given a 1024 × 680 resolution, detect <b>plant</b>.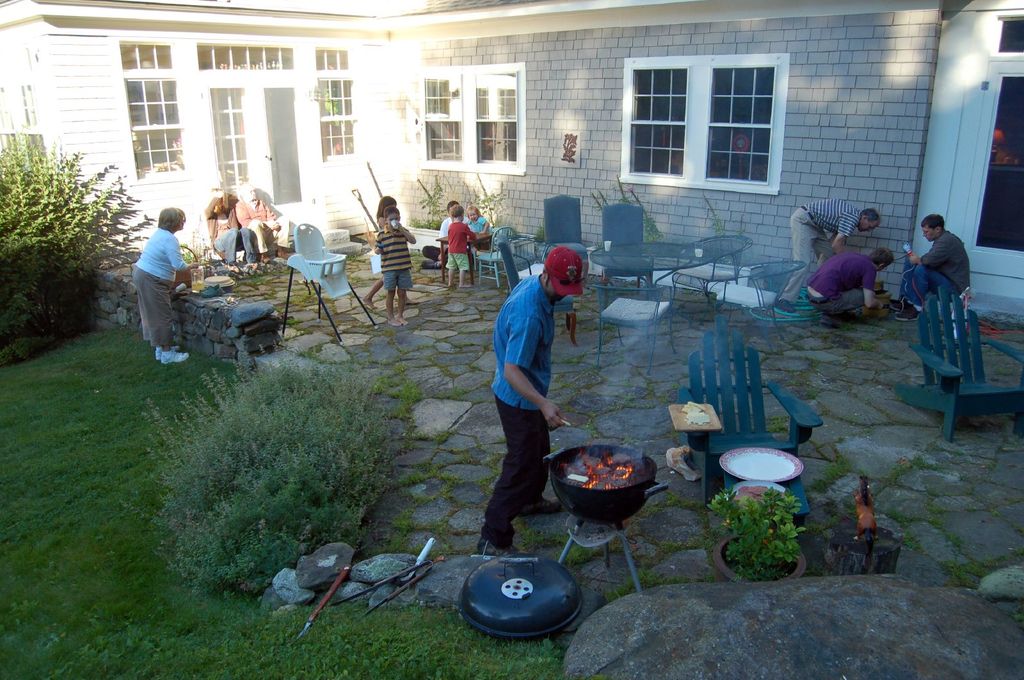
880, 485, 979, 556.
